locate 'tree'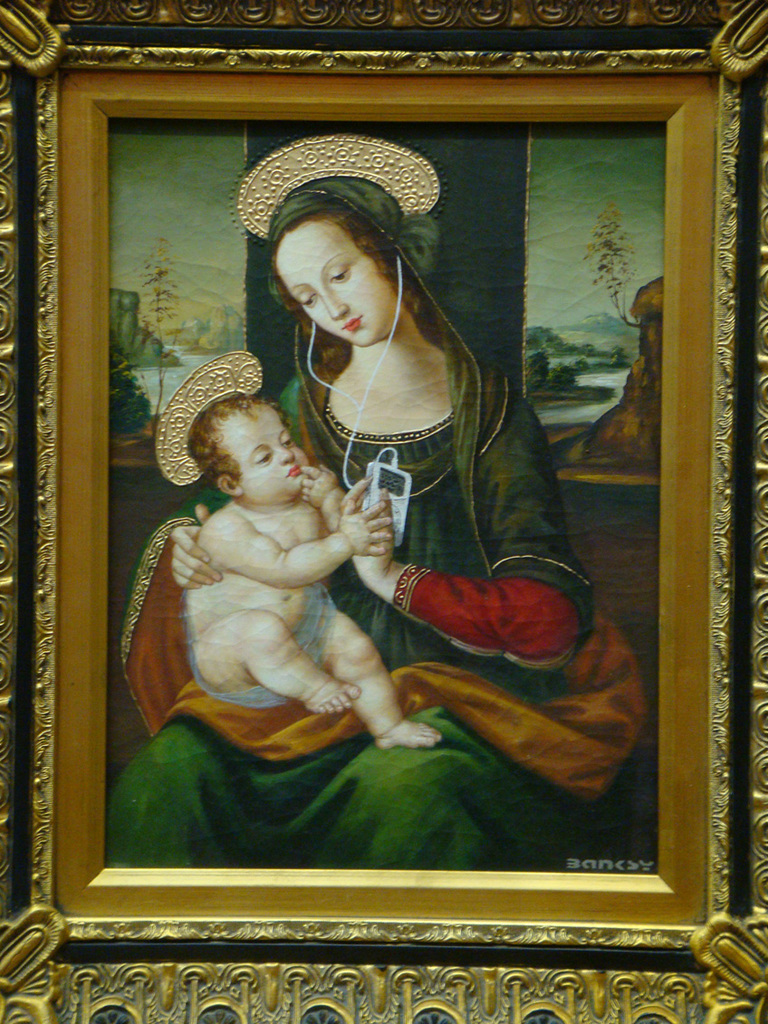
box=[108, 330, 154, 434]
